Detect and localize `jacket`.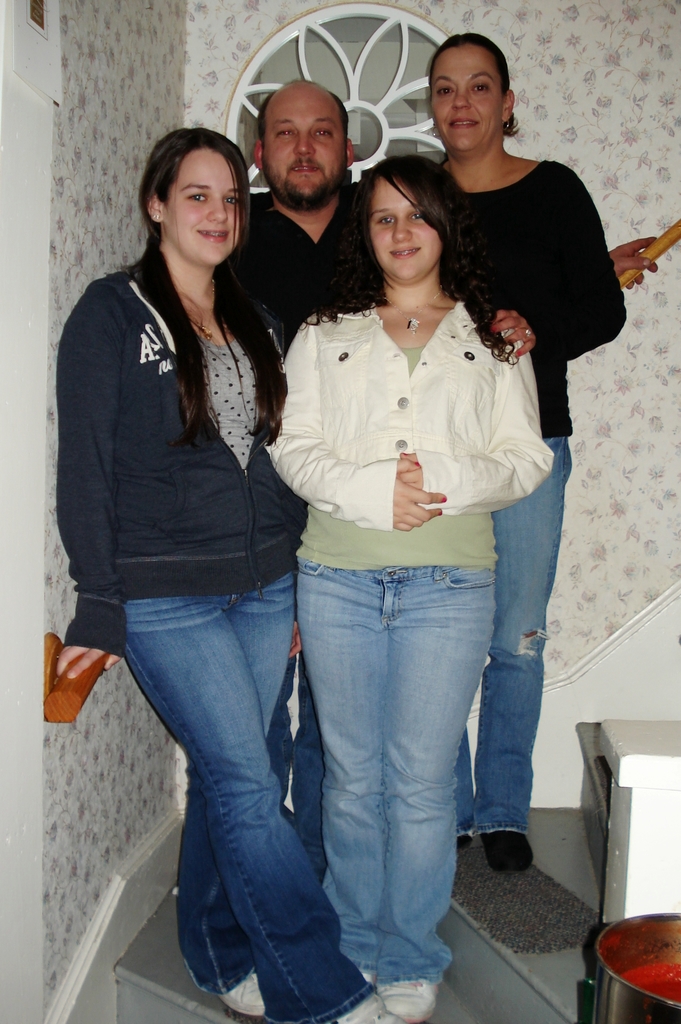
Localized at <region>57, 251, 320, 671</region>.
